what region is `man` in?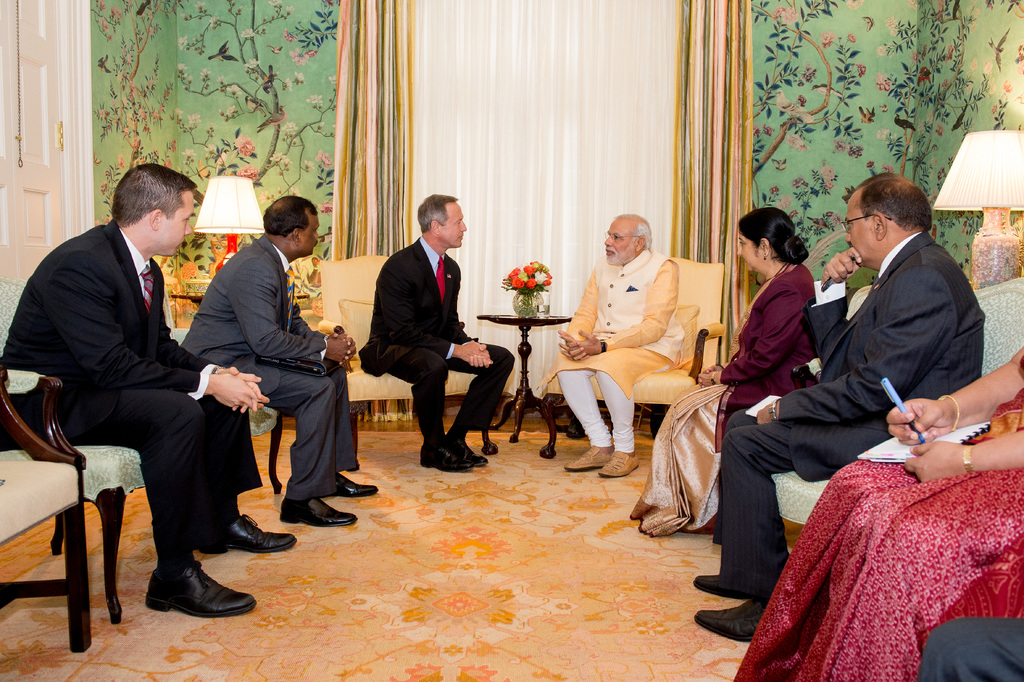
<region>177, 197, 382, 532</region>.
